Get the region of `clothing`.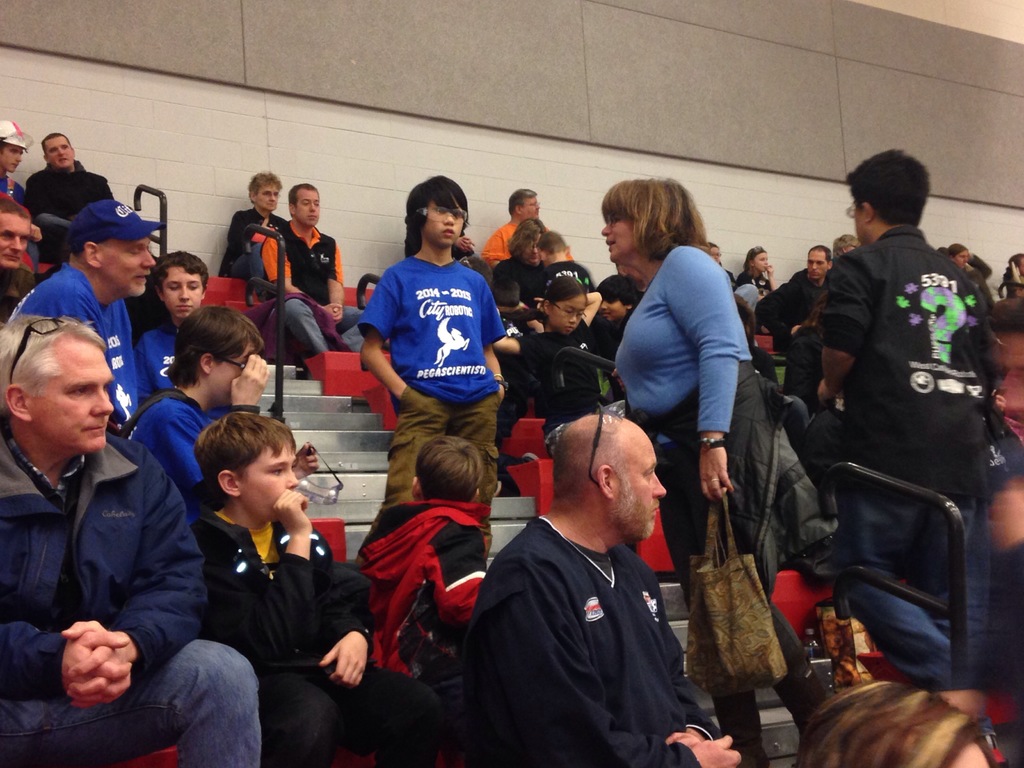
bbox(349, 488, 501, 685).
